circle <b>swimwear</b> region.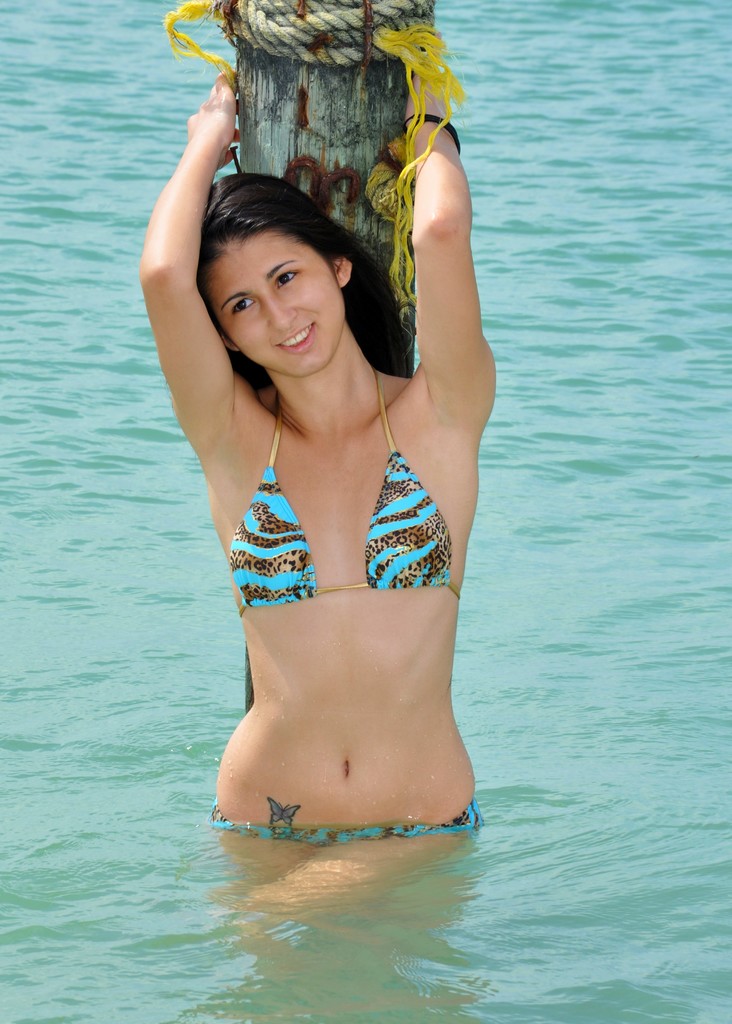
Region: l=231, t=361, r=473, b=606.
